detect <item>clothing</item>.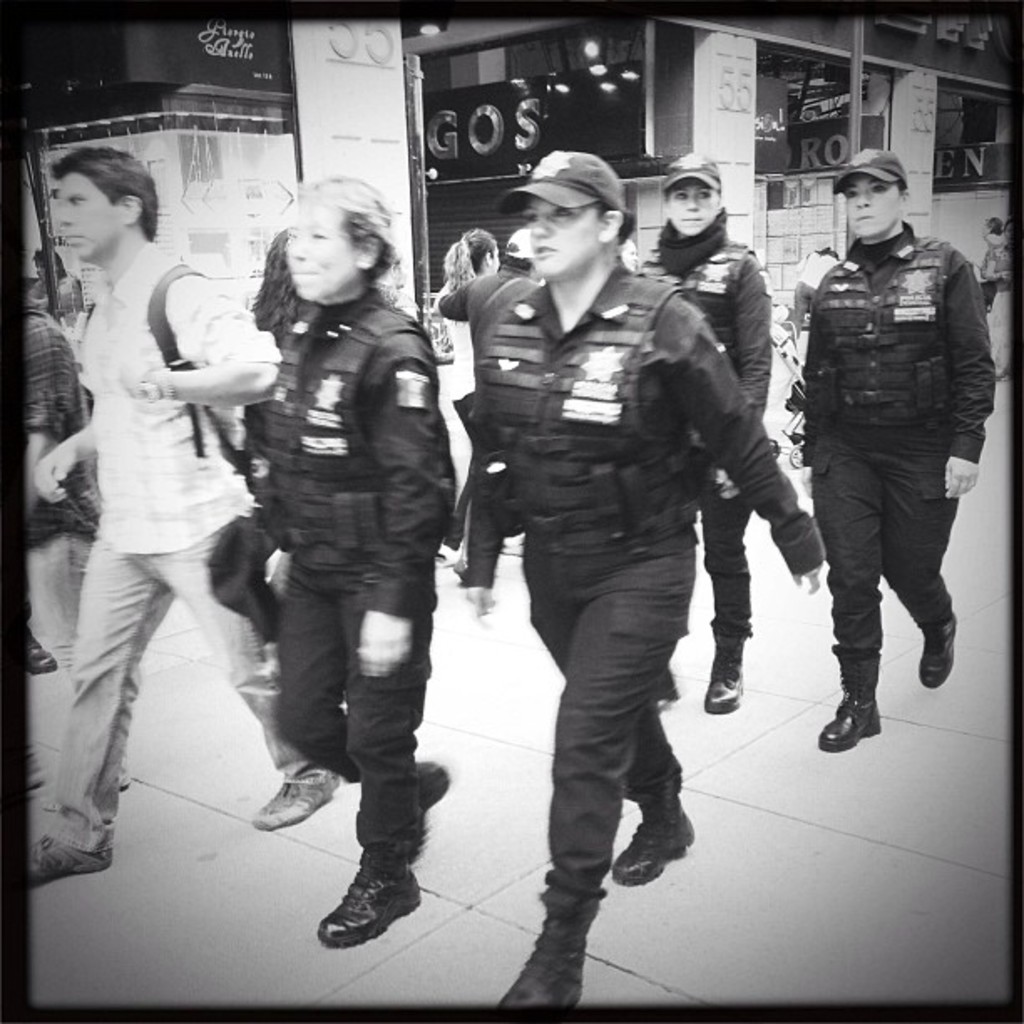
Detected at [791,249,838,330].
